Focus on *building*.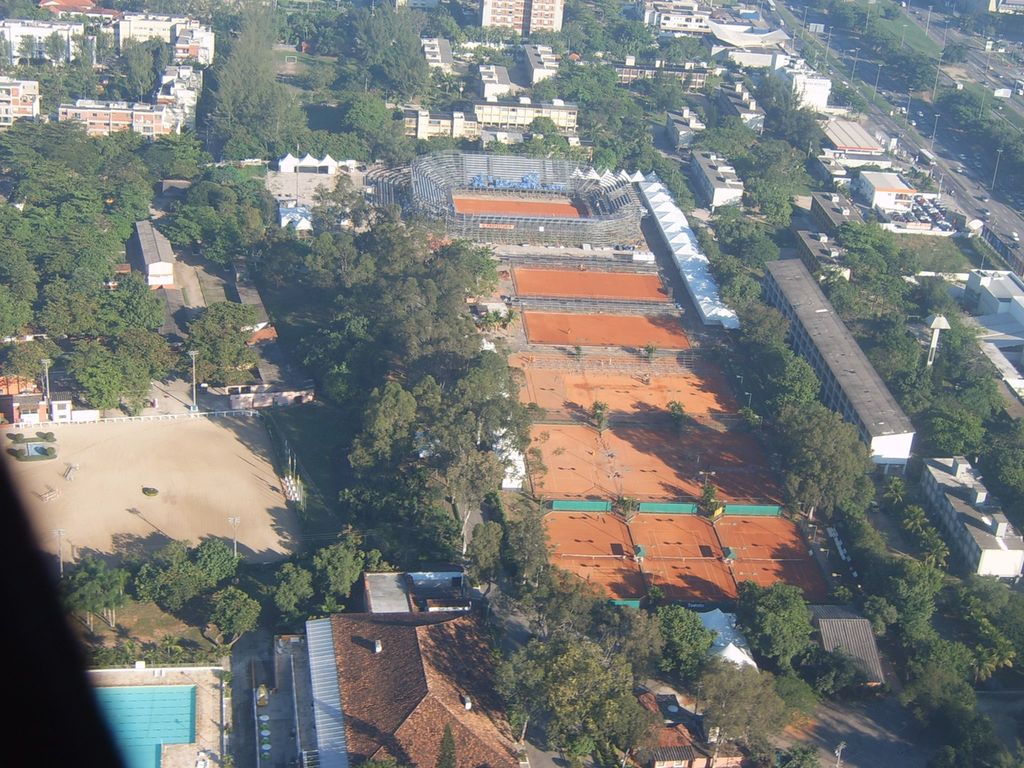
Focused at 810, 604, 885, 689.
